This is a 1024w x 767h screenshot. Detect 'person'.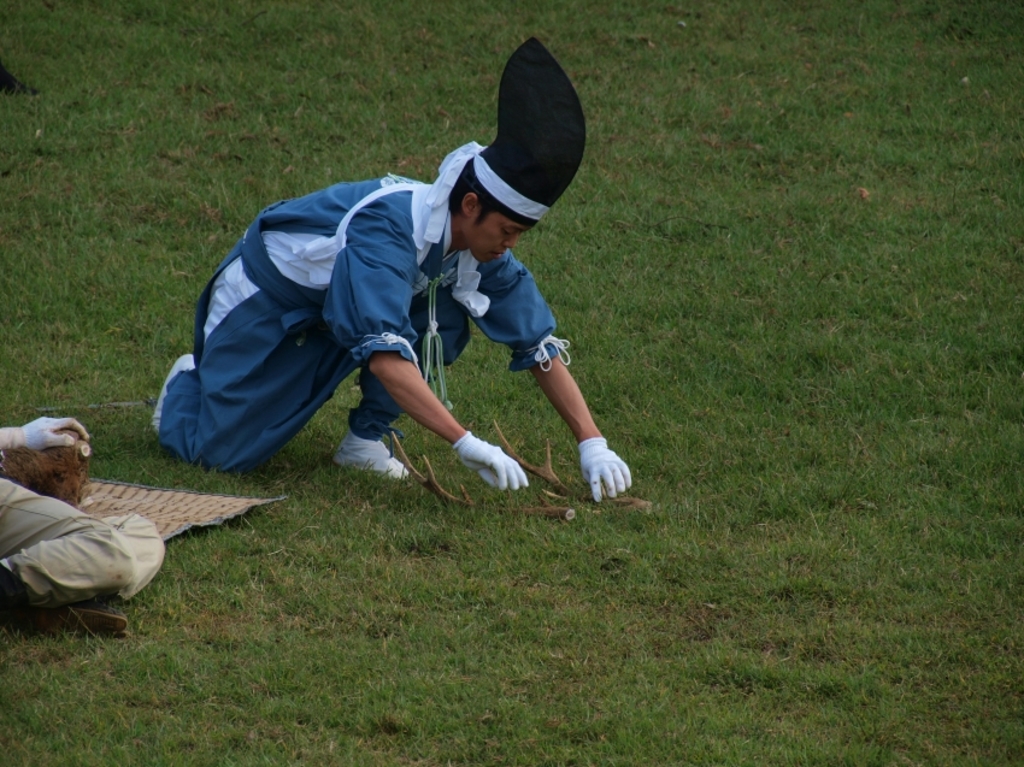
left=189, top=45, right=637, bottom=566.
